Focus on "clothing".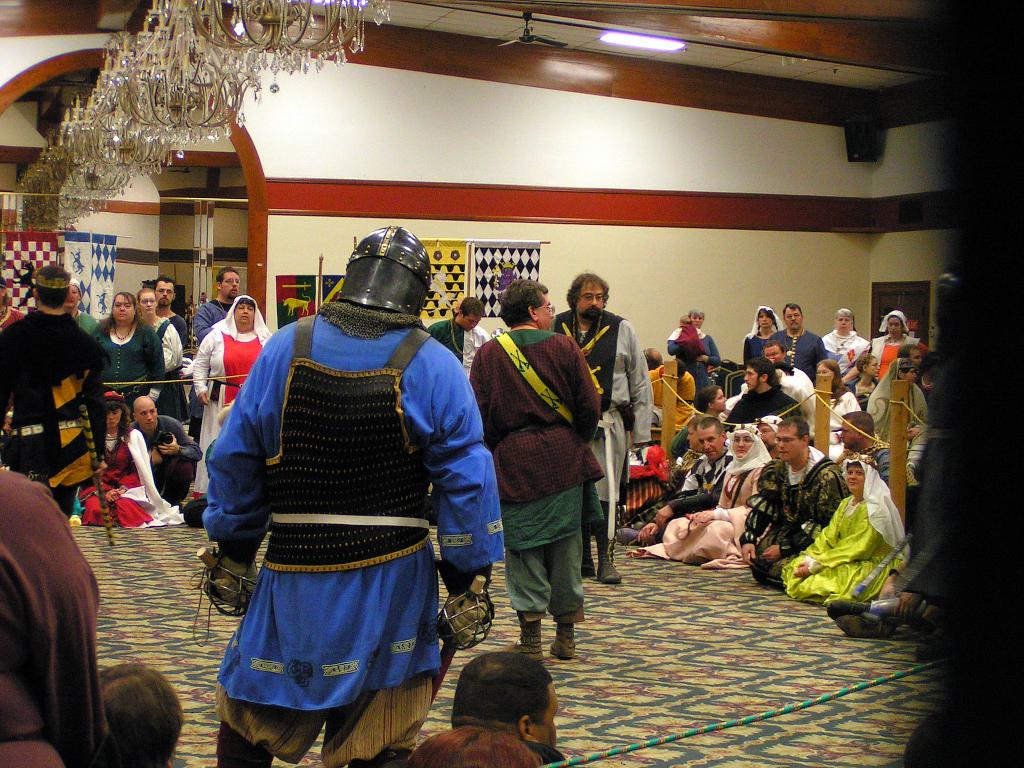
Focused at 138, 416, 189, 498.
